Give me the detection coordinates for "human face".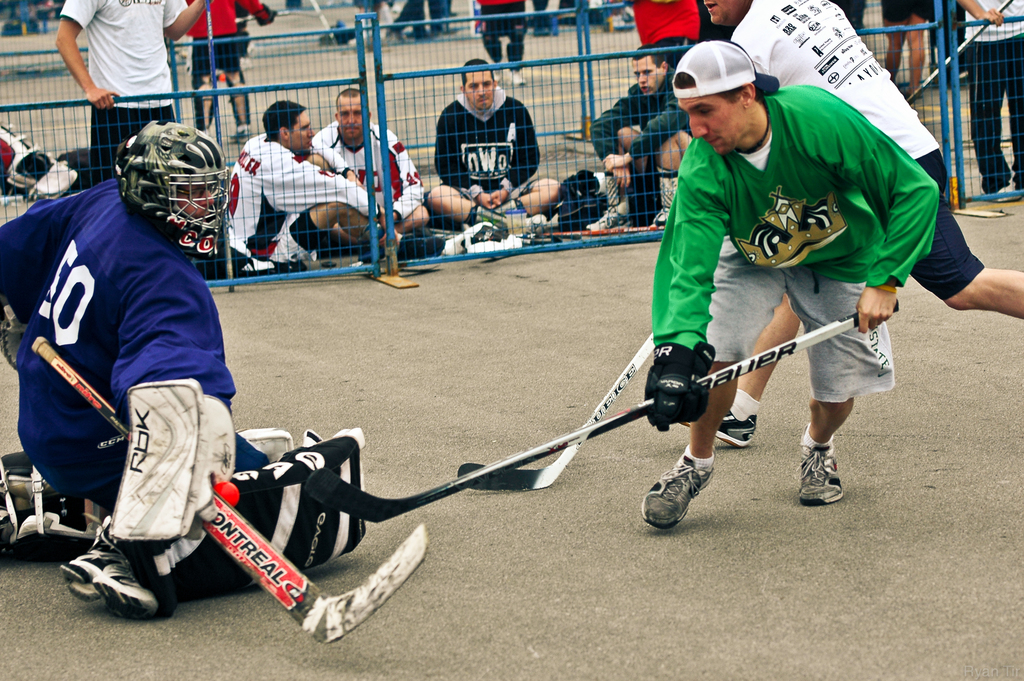
<bbox>468, 67, 495, 106</bbox>.
